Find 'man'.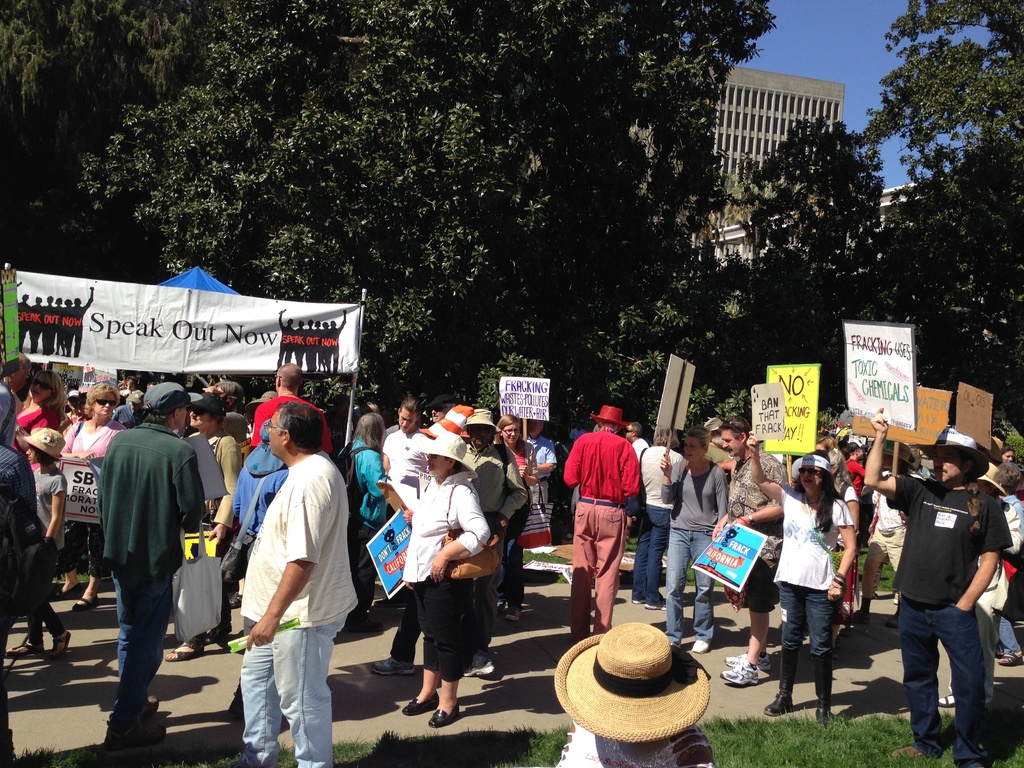
BBox(849, 468, 924, 635).
